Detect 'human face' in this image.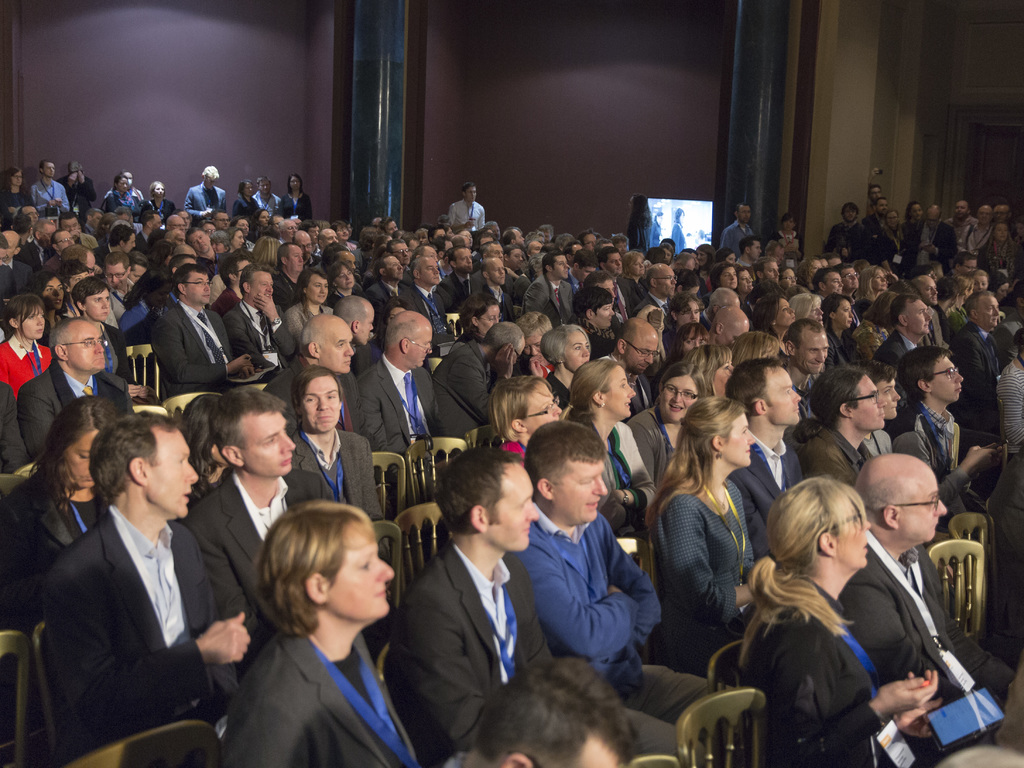
Detection: bbox=(759, 369, 803, 425).
